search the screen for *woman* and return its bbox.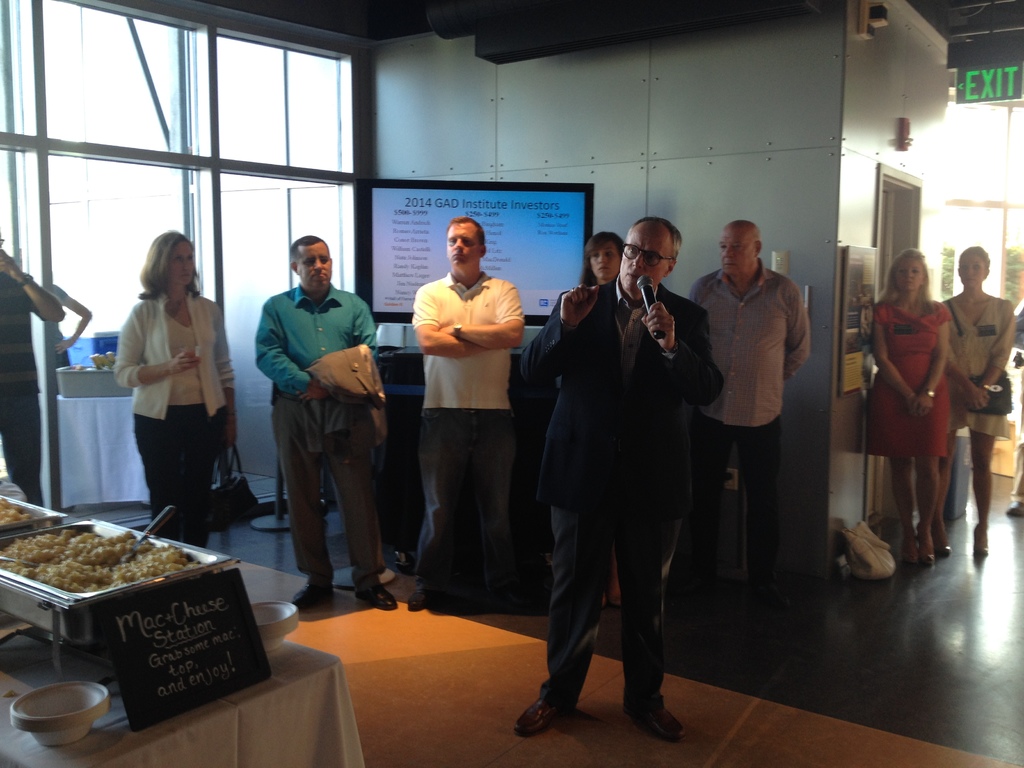
Found: <box>576,233,625,288</box>.
